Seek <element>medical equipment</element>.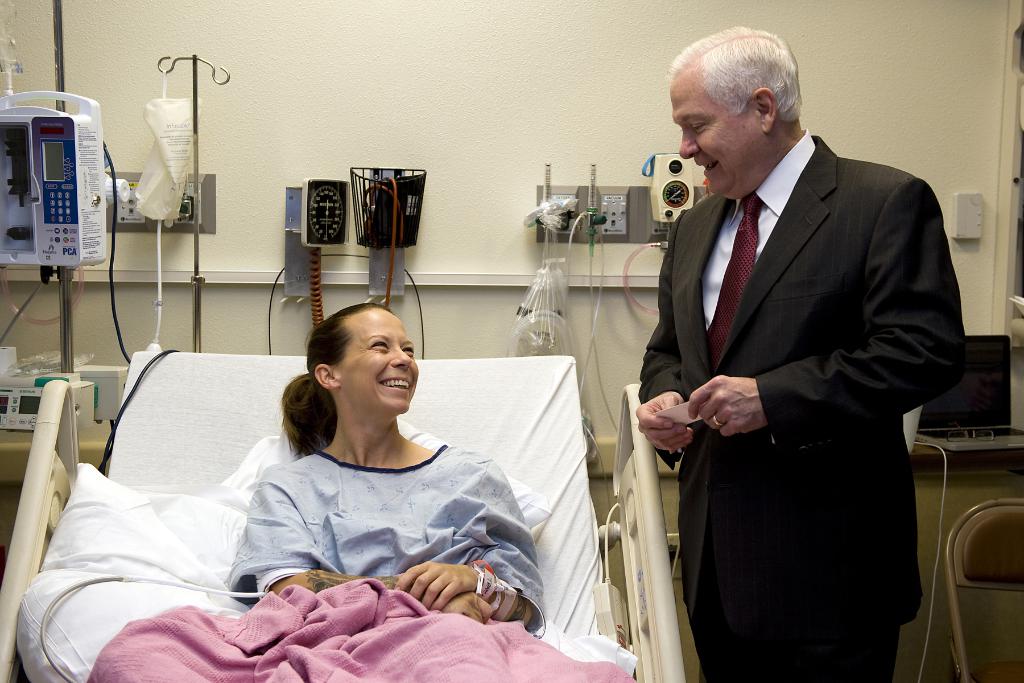
rect(128, 53, 228, 355).
